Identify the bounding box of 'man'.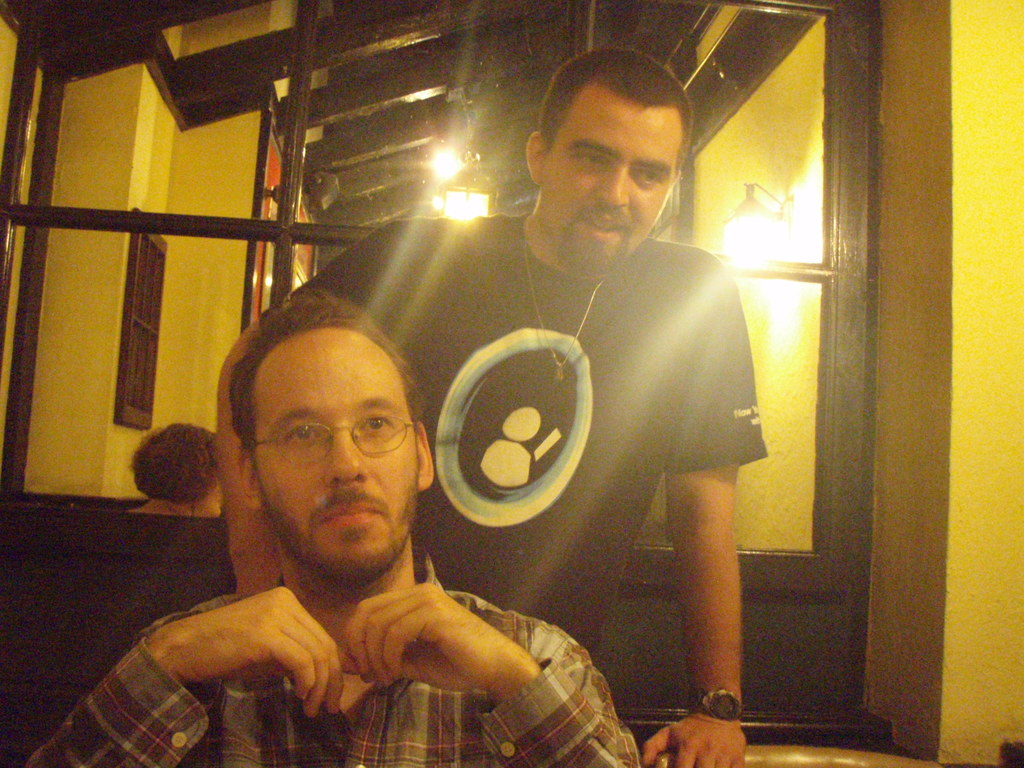
bbox=(212, 35, 747, 767).
